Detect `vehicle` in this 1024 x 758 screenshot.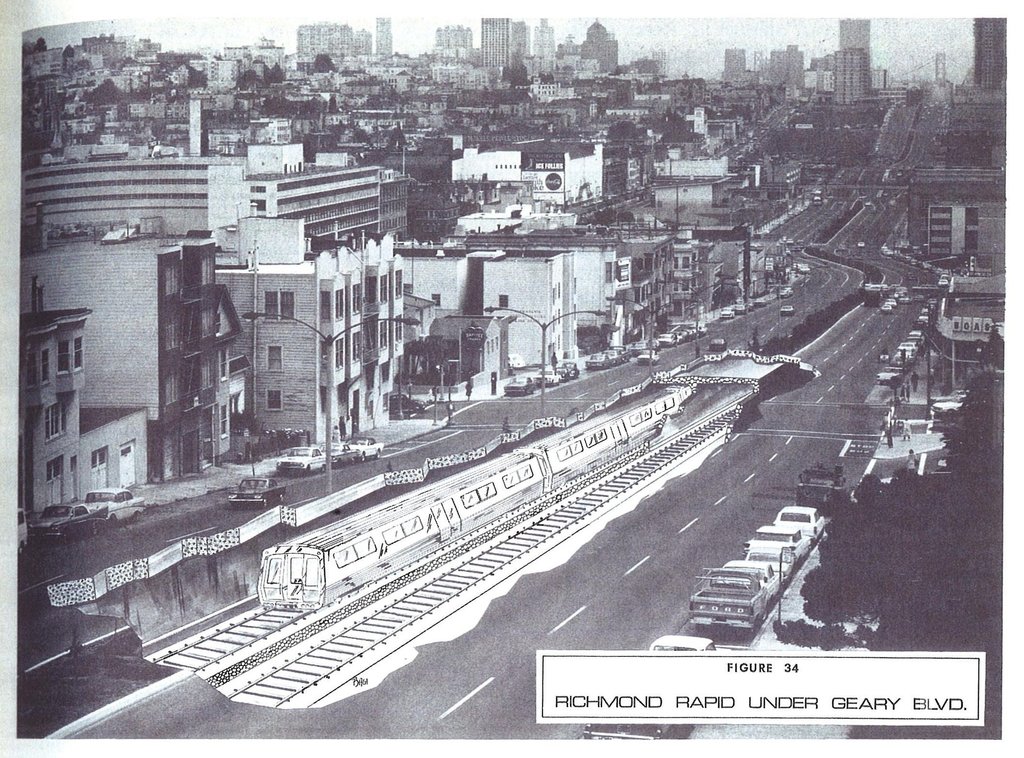
Detection: [x1=712, y1=337, x2=730, y2=350].
